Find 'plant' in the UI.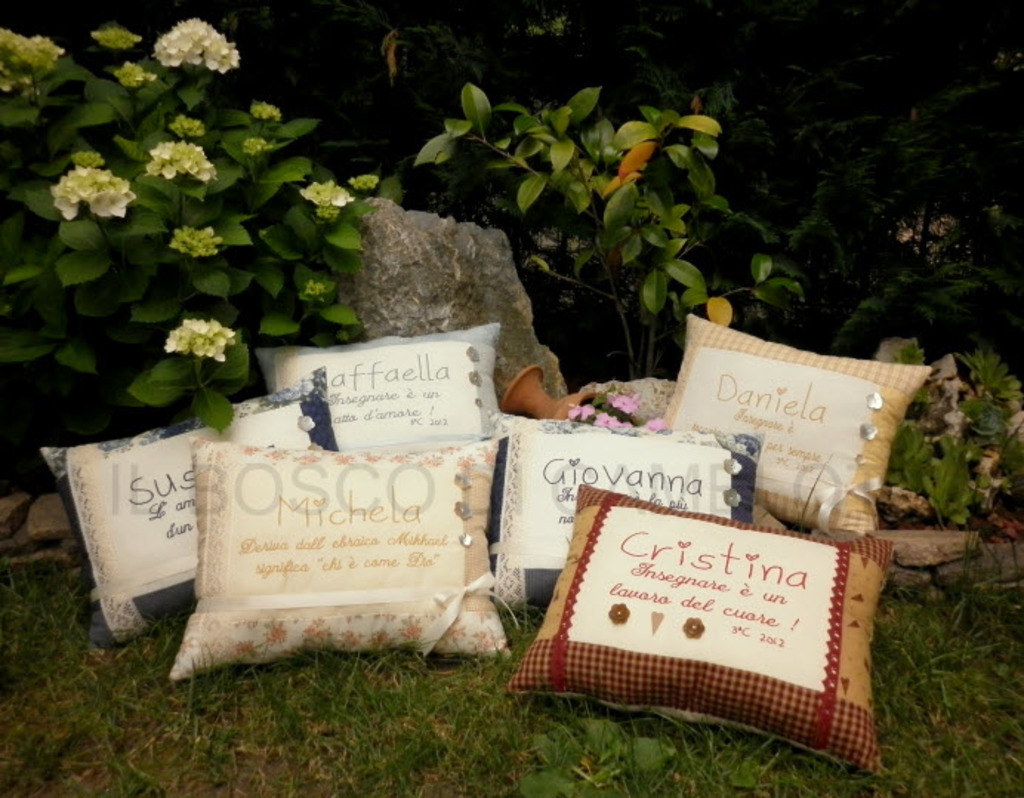
UI element at 0:10:385:480.
